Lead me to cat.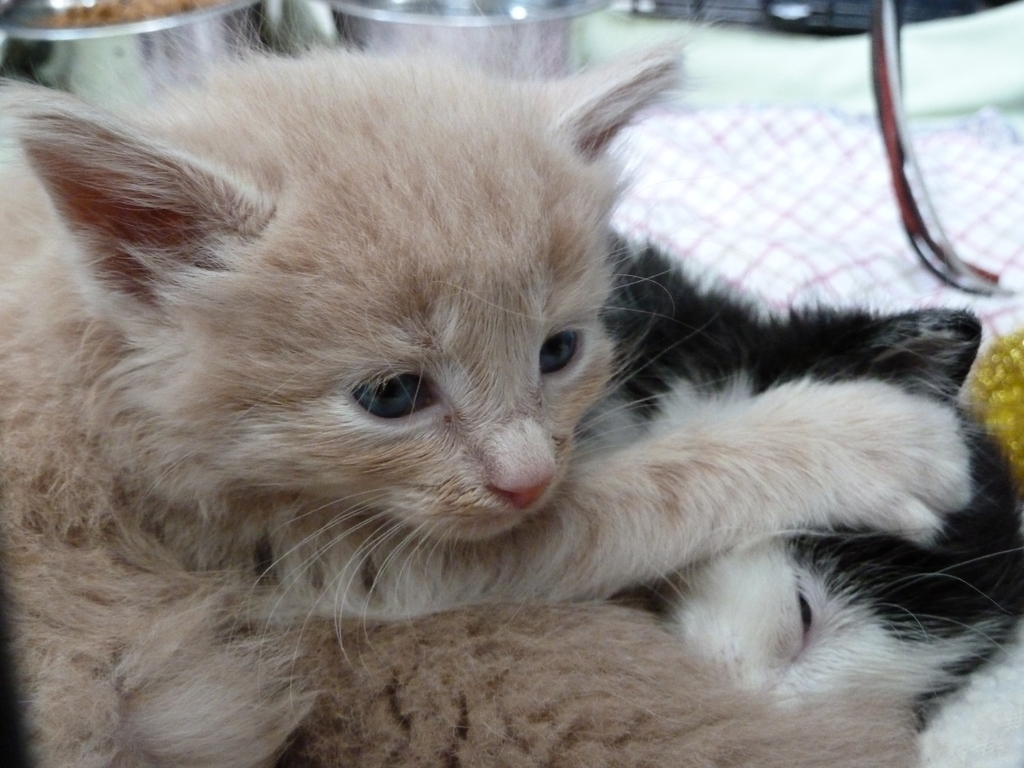
Lead to l=0, t=0, r=1023, b=767.
